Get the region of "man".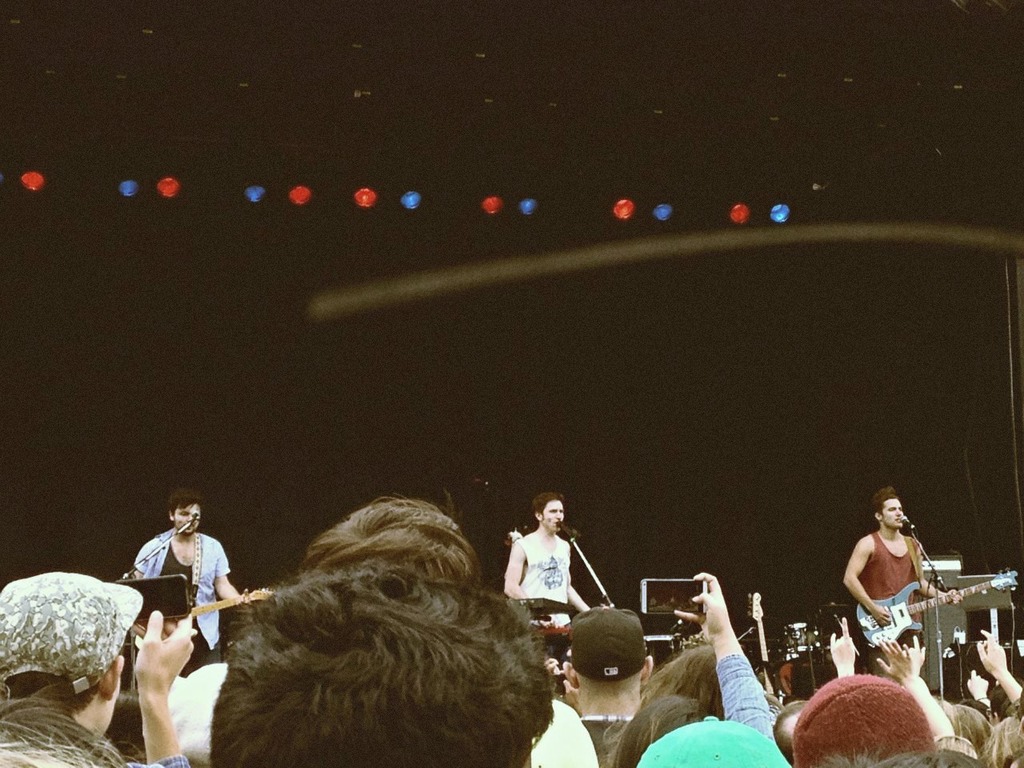
<region>122, 489, 258, 683</region>.
